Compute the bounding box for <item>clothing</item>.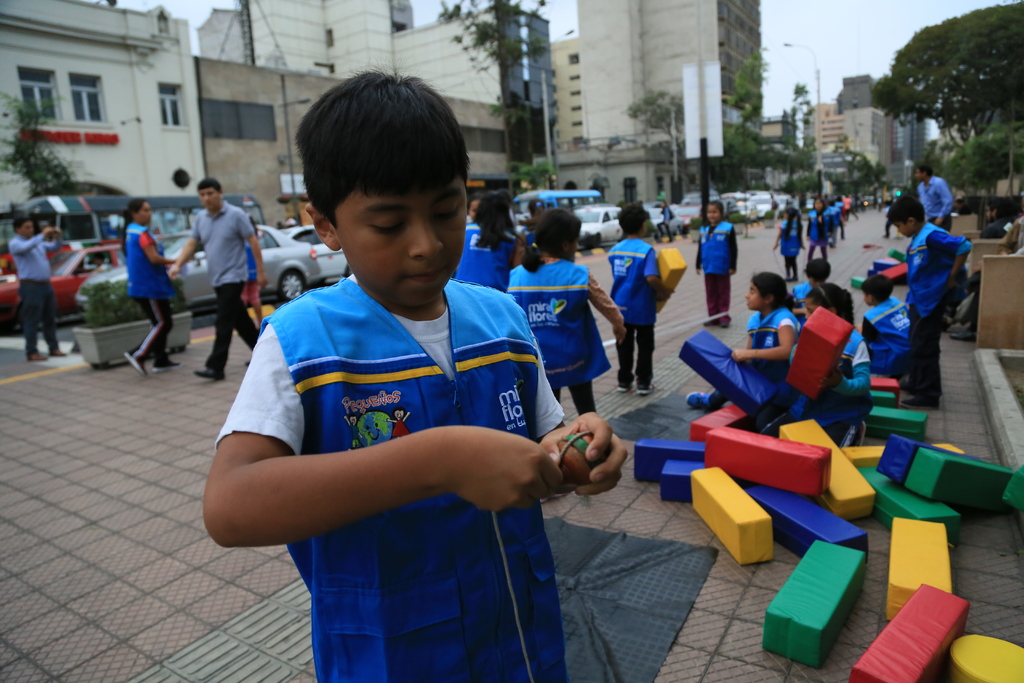
l=604, t=237, r=660, b=388.
